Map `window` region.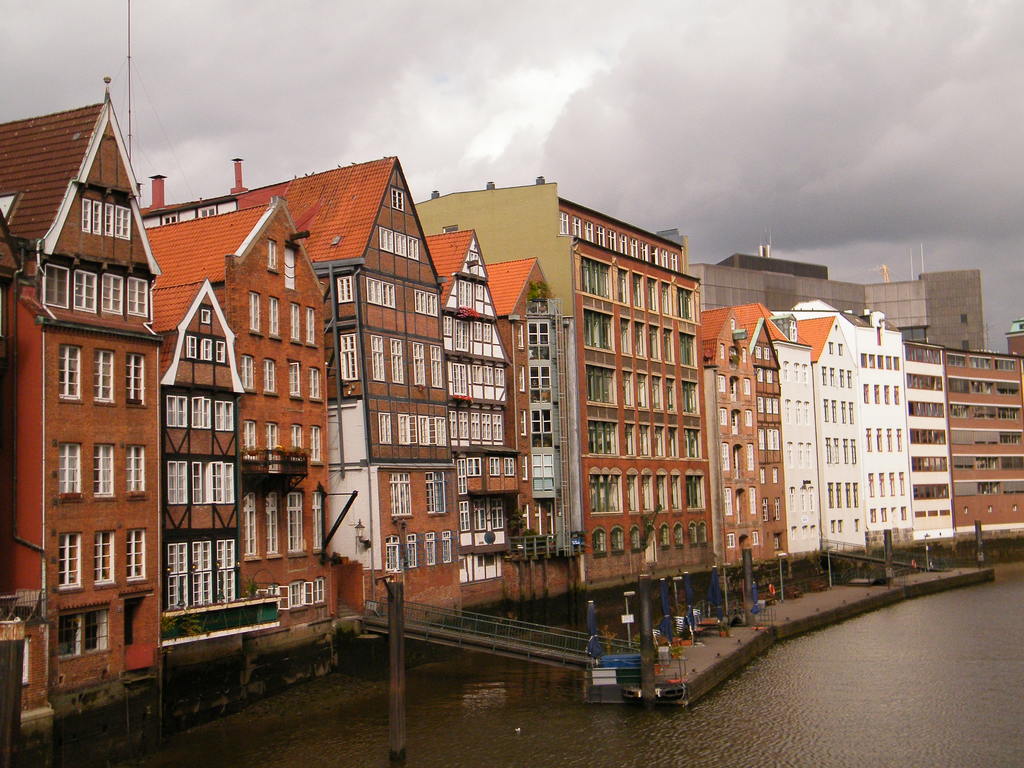
Mapped to (x1=727, y1=532, x2=737, y2=556).
